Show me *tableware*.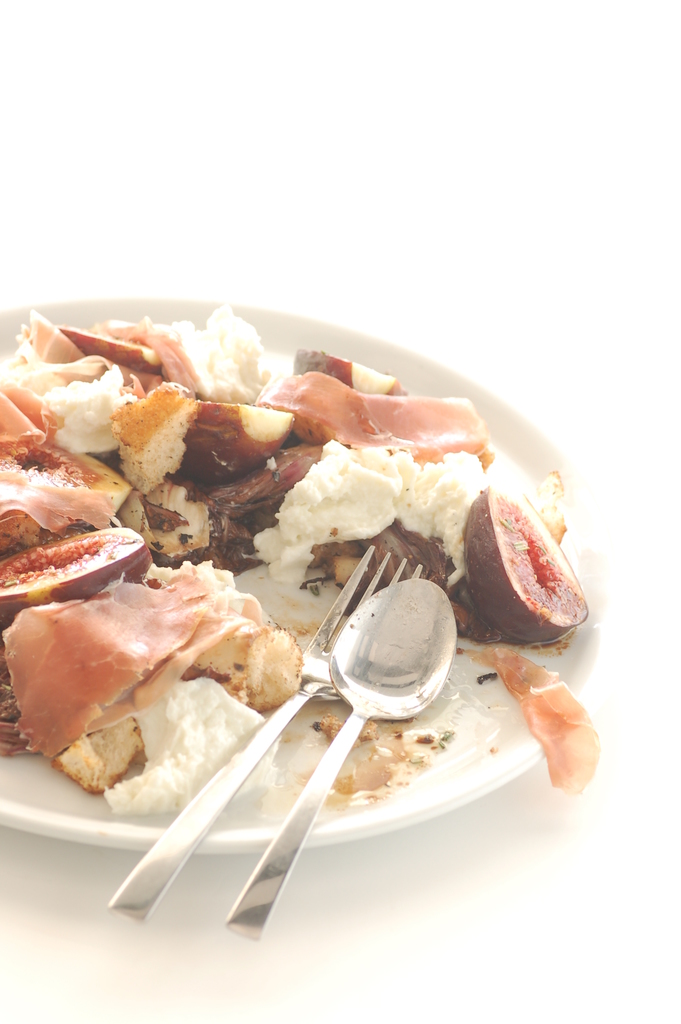
*tableware* is here: select_region(219, 569, 457, 943).
